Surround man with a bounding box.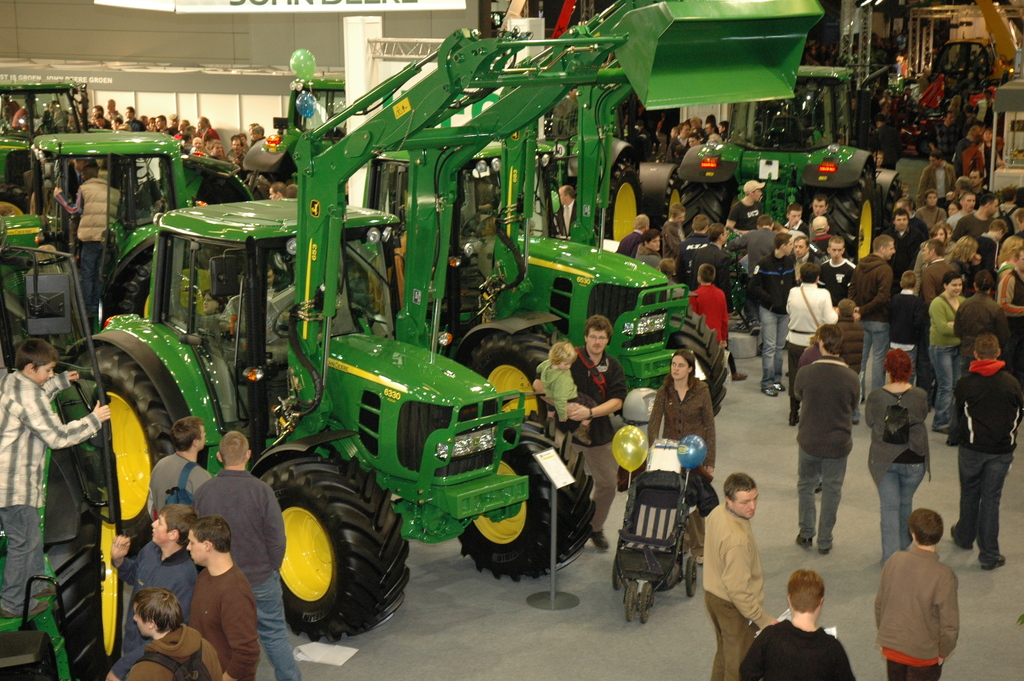
box(653, 120, 676, 179).
